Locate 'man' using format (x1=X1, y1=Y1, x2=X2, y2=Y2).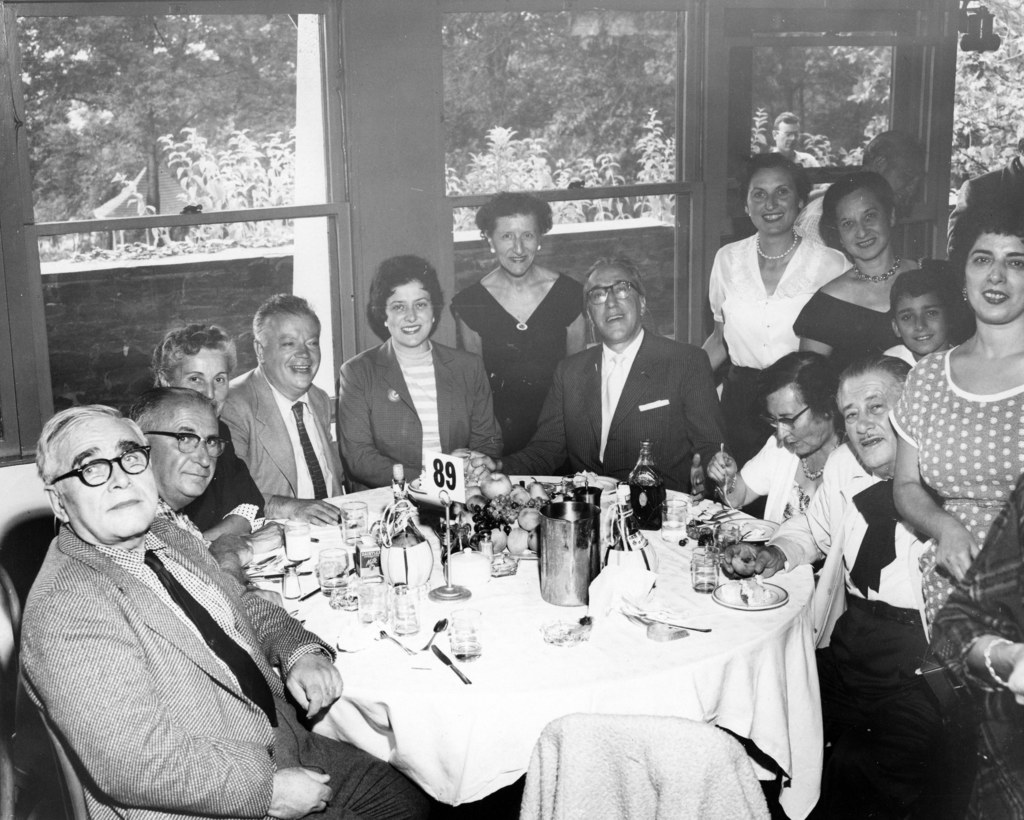
(x1=10, y1=359, x2=346, y2=819).
